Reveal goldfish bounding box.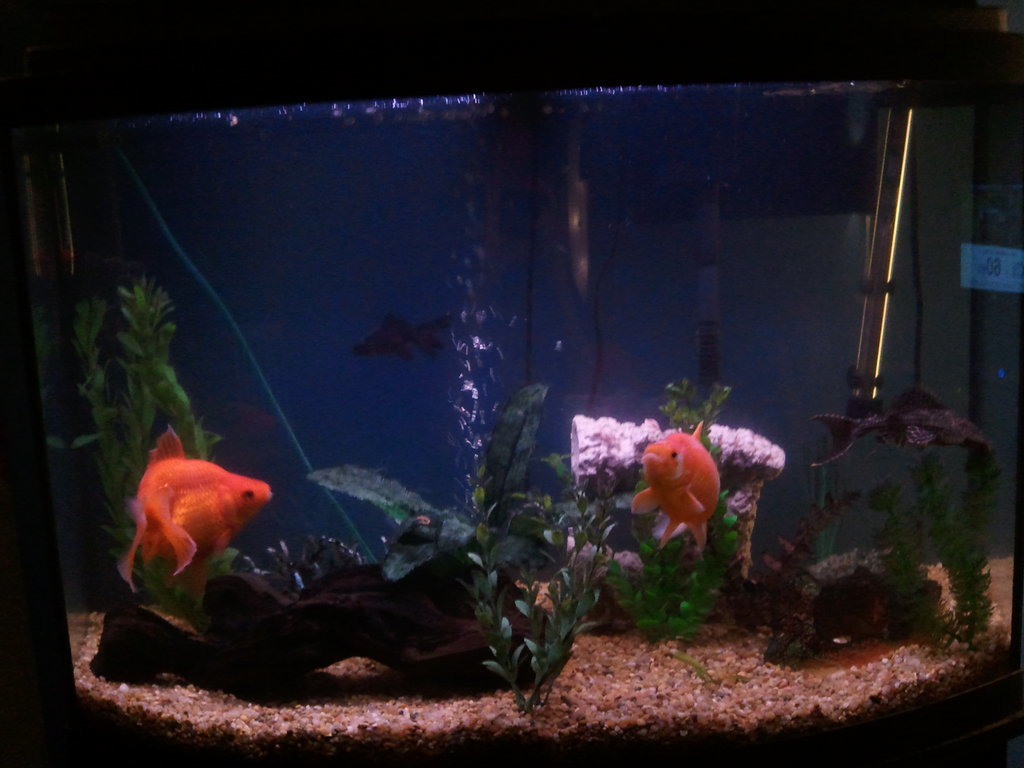
Revealed: [641,421,724,555].
